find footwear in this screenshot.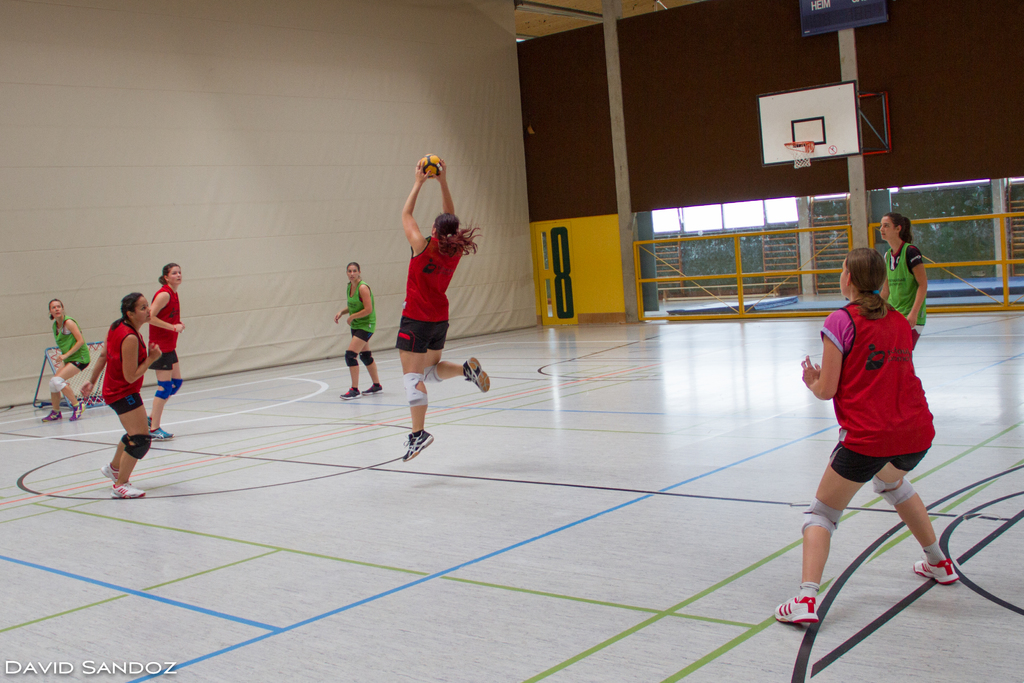
The bounding box for footwear is left=339, top=386, right=361, bottom=400.
